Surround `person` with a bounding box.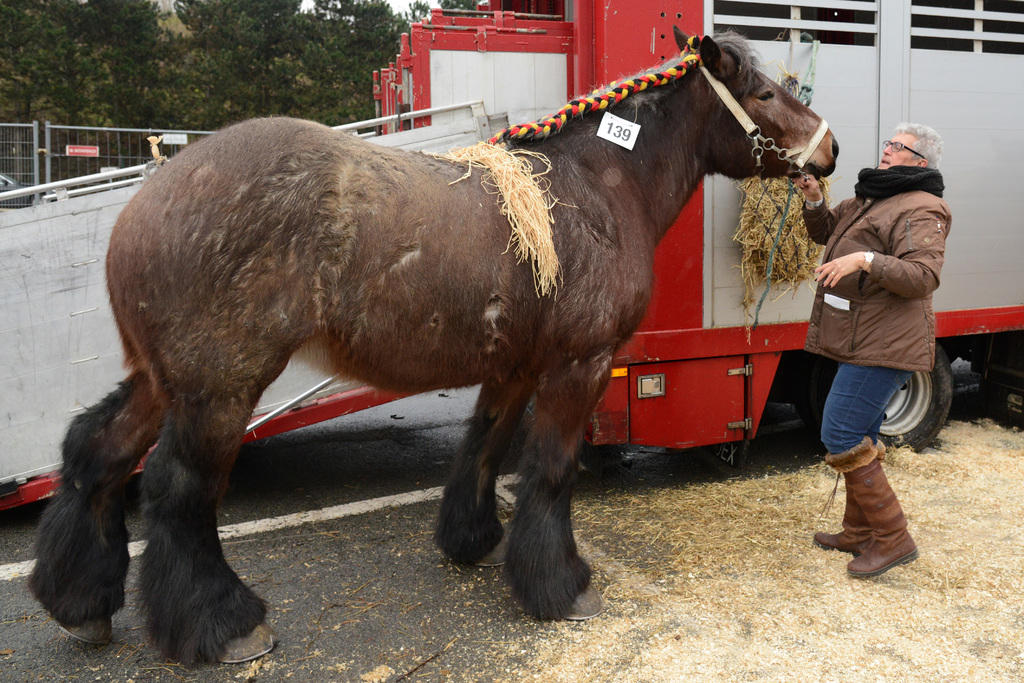
794/126/949/562.
